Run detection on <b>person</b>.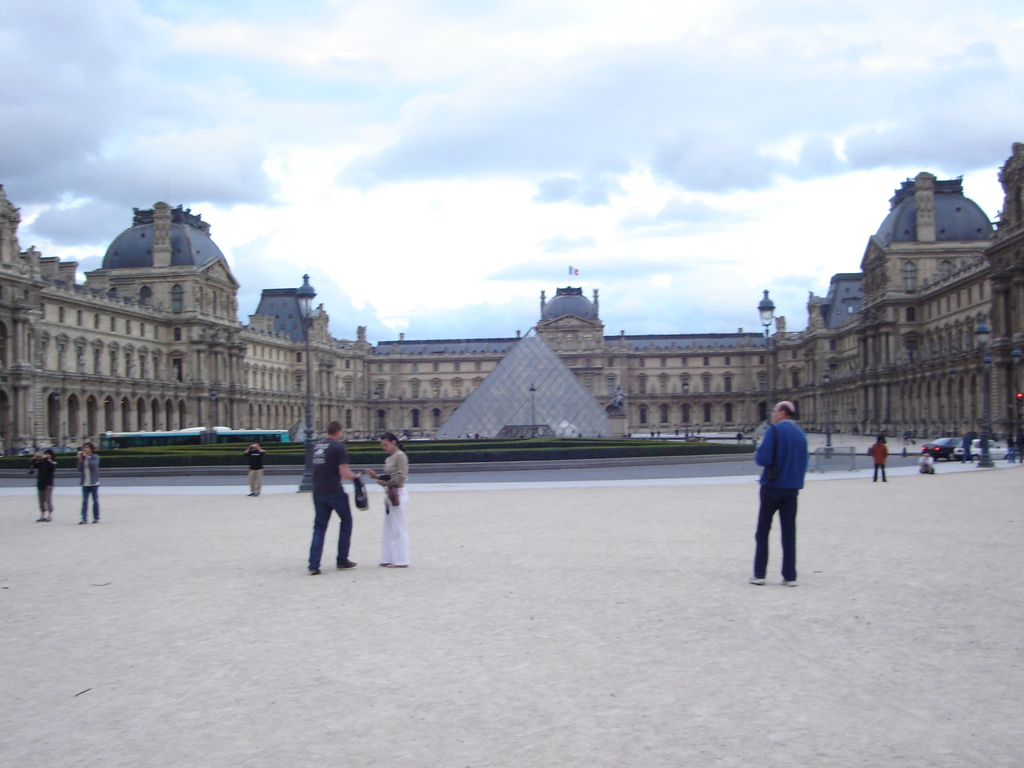
Result: 861/430/891/484.
